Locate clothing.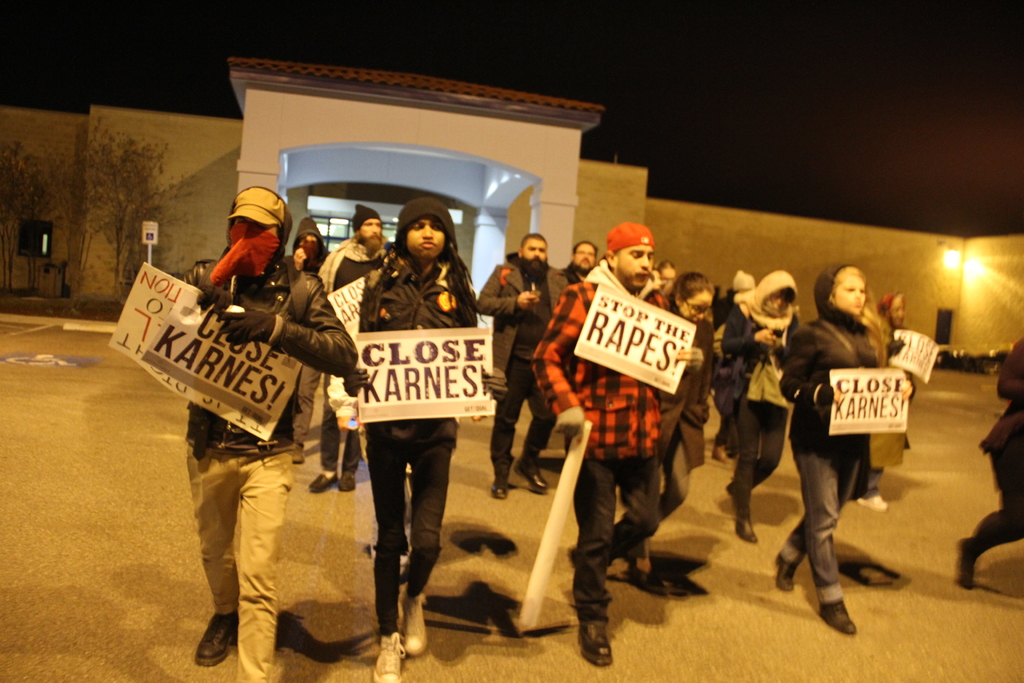
Bounding box: 287/210/325/441.
